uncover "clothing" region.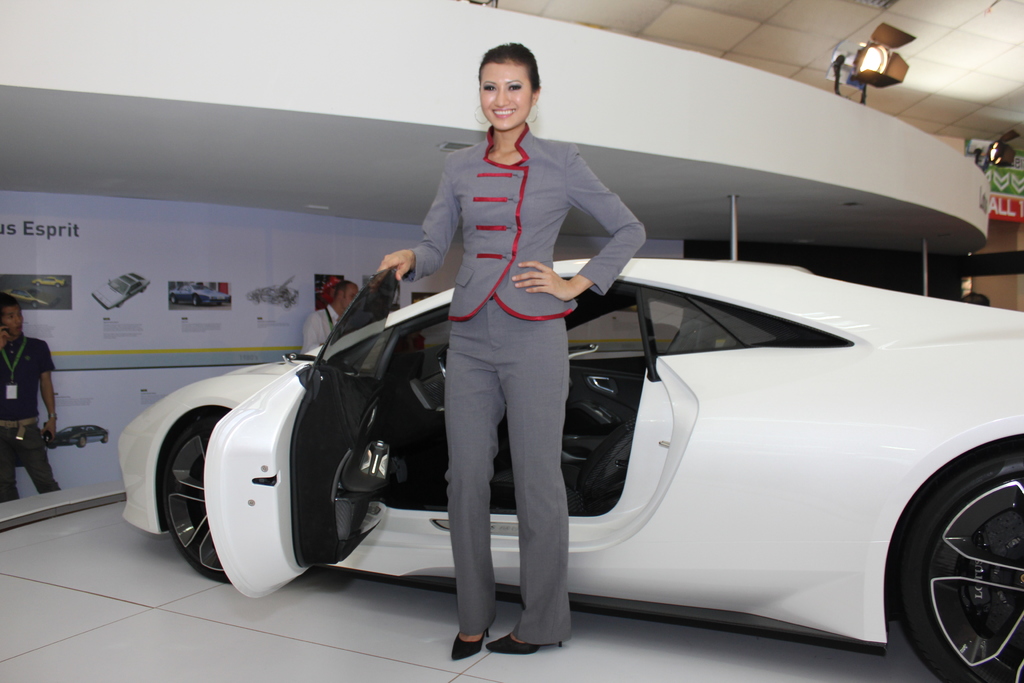
Uncovered: Rect(0, 334, 63, 503).
